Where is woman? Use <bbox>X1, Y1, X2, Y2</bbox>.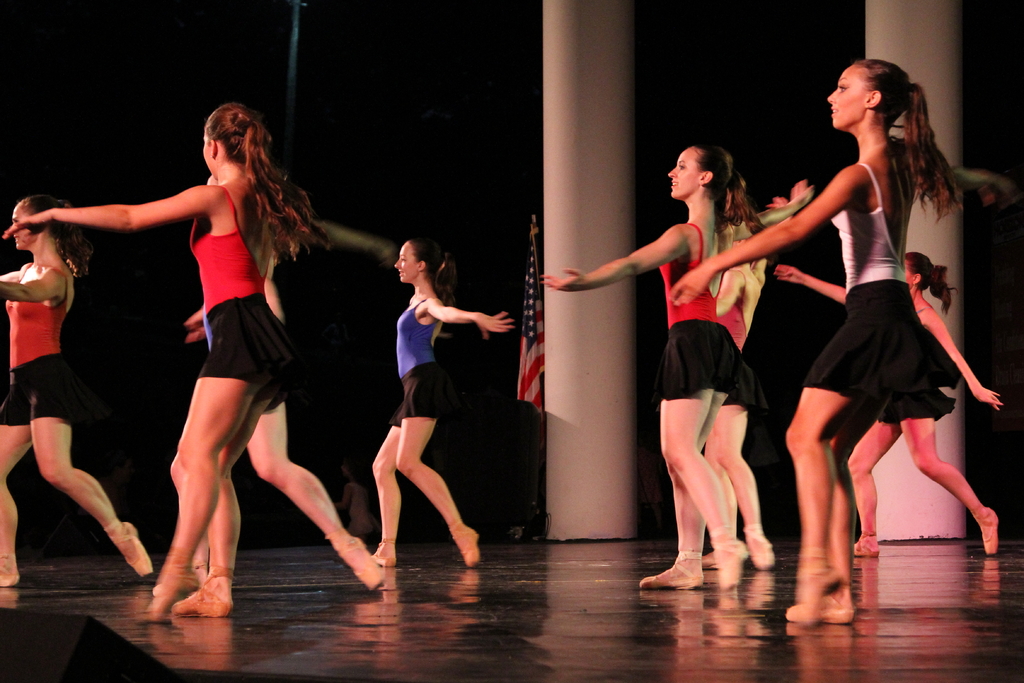
<bbox>366, 236, 518, 562</bbox>.
